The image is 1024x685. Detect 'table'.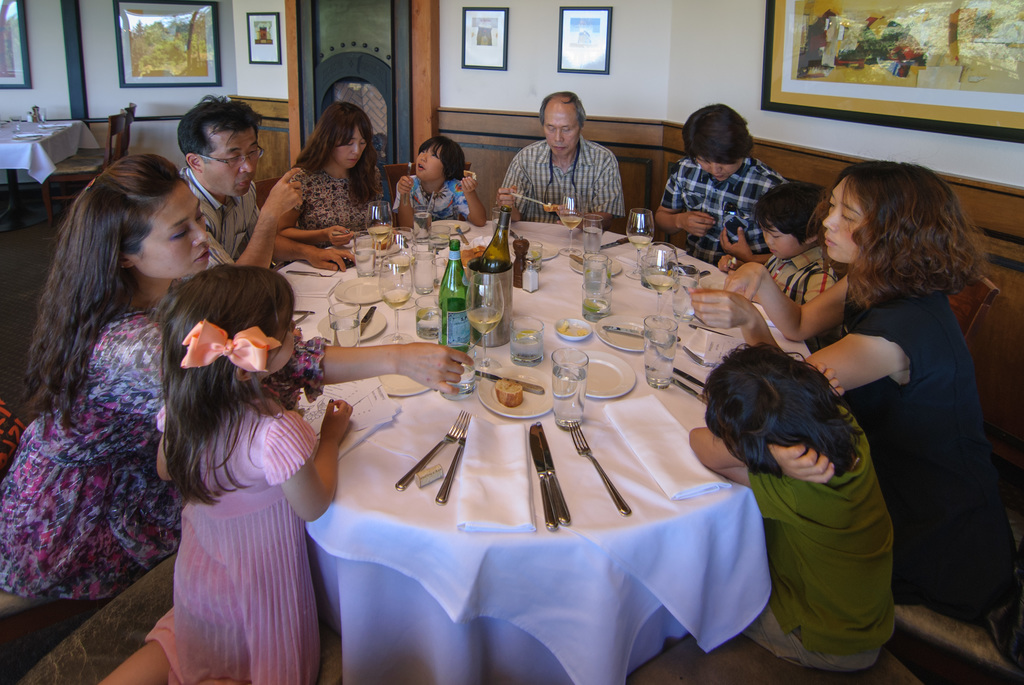
Detection: l=228, t=253, r=883, b=675.
